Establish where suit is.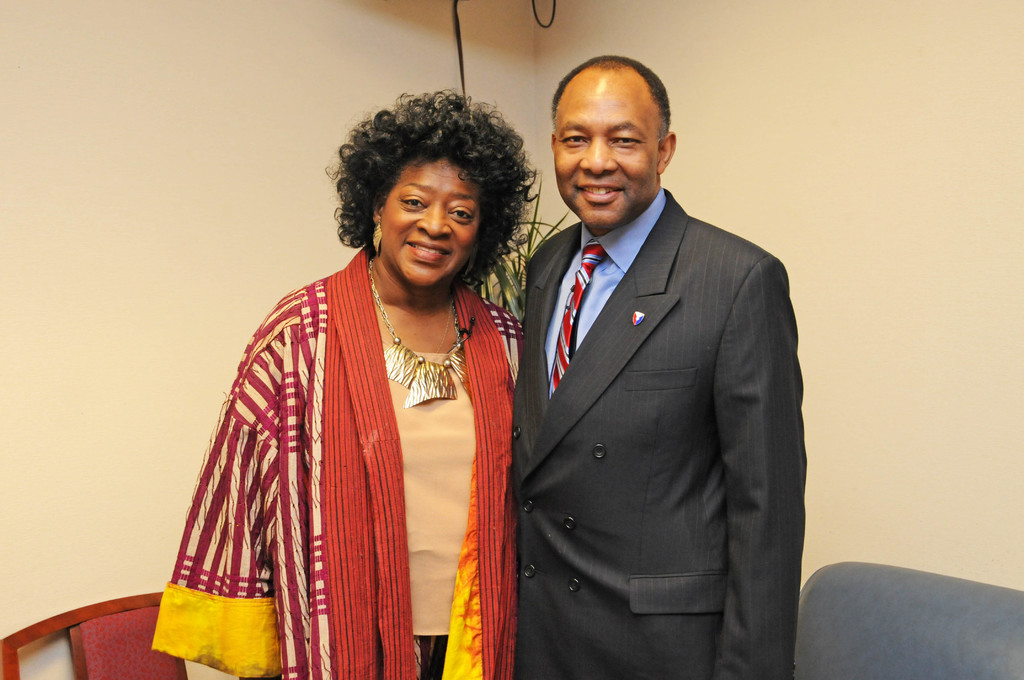
Established at left=536, top=106, right=846, bottom=665.
